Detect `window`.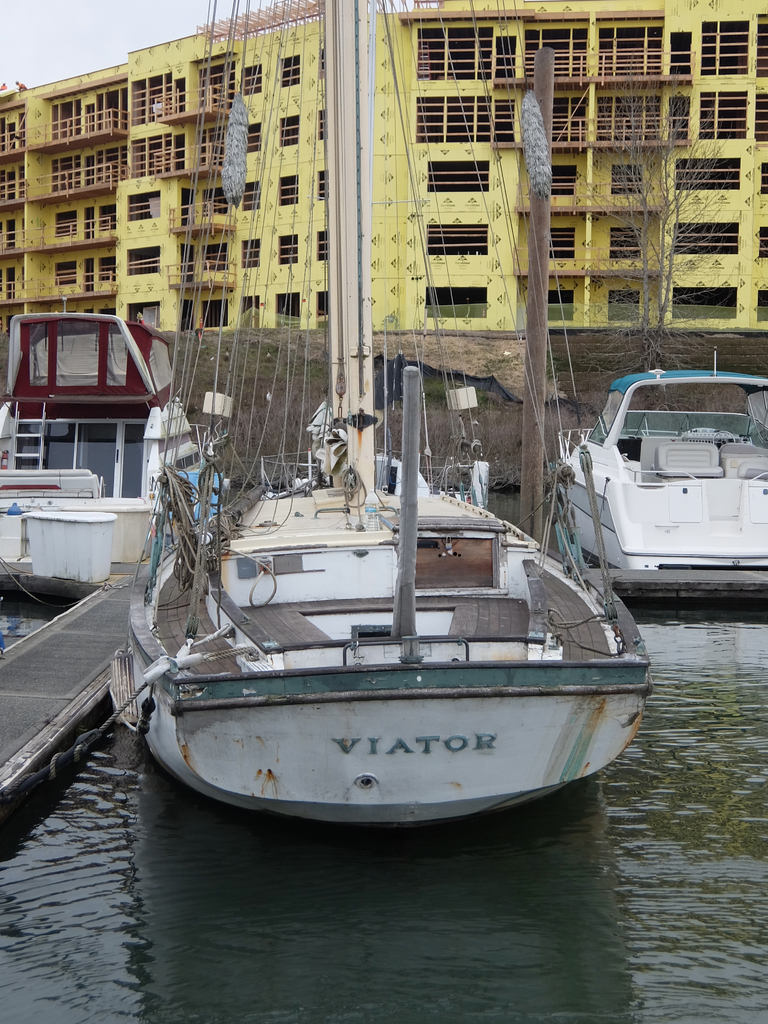
Detected at 131,71,170,124.
